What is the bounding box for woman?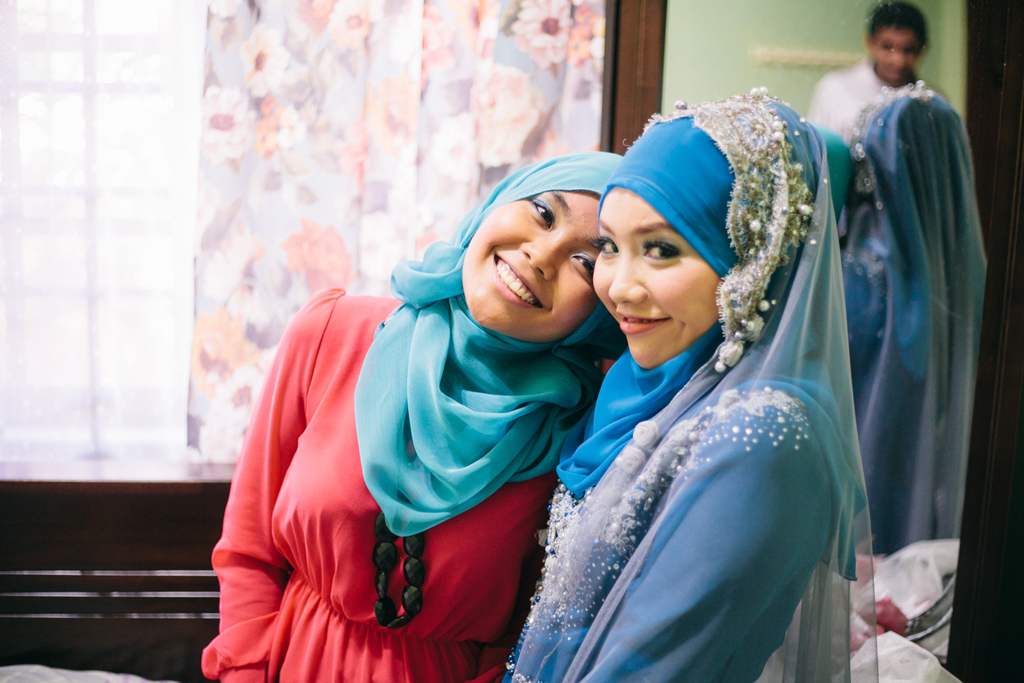
{"left": 446, "top": 102, "right": 894, "bottom": 669}.
